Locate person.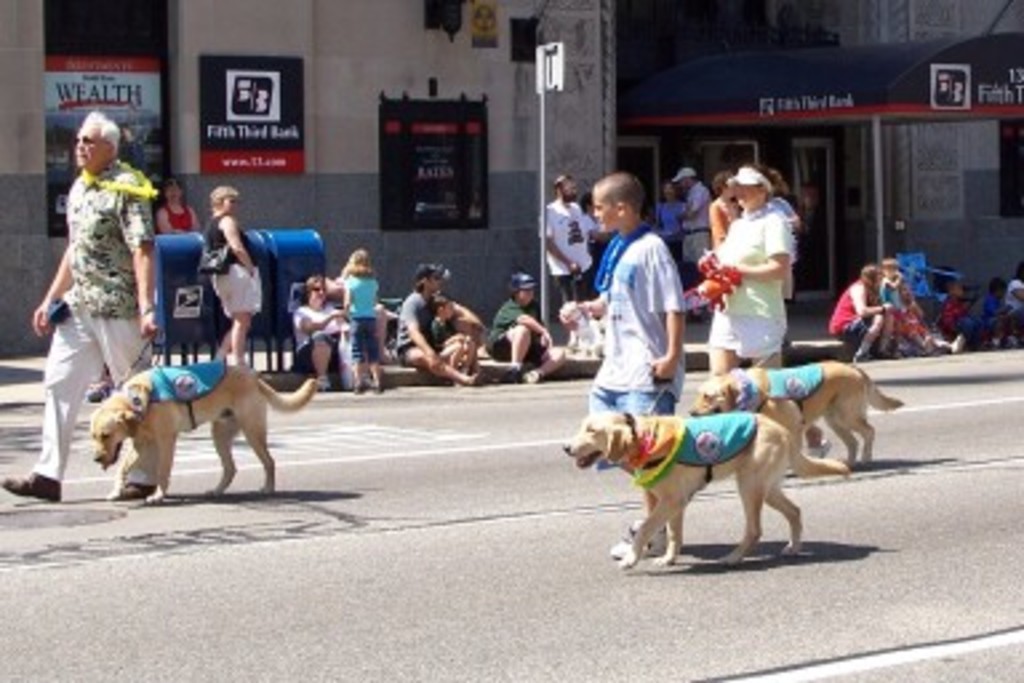
Bounding box: (x1=971, y1=285, x2=1021, y2=347).
